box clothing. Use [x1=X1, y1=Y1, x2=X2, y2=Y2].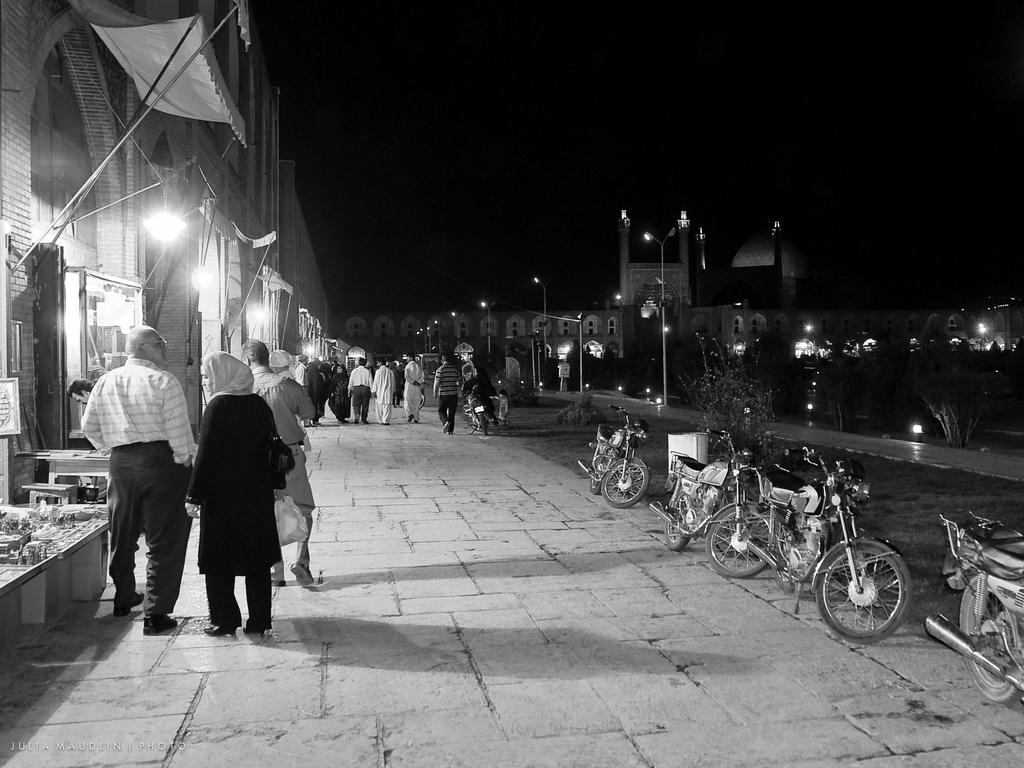
[x1=177, y1=362, x2=295, y2=625].
